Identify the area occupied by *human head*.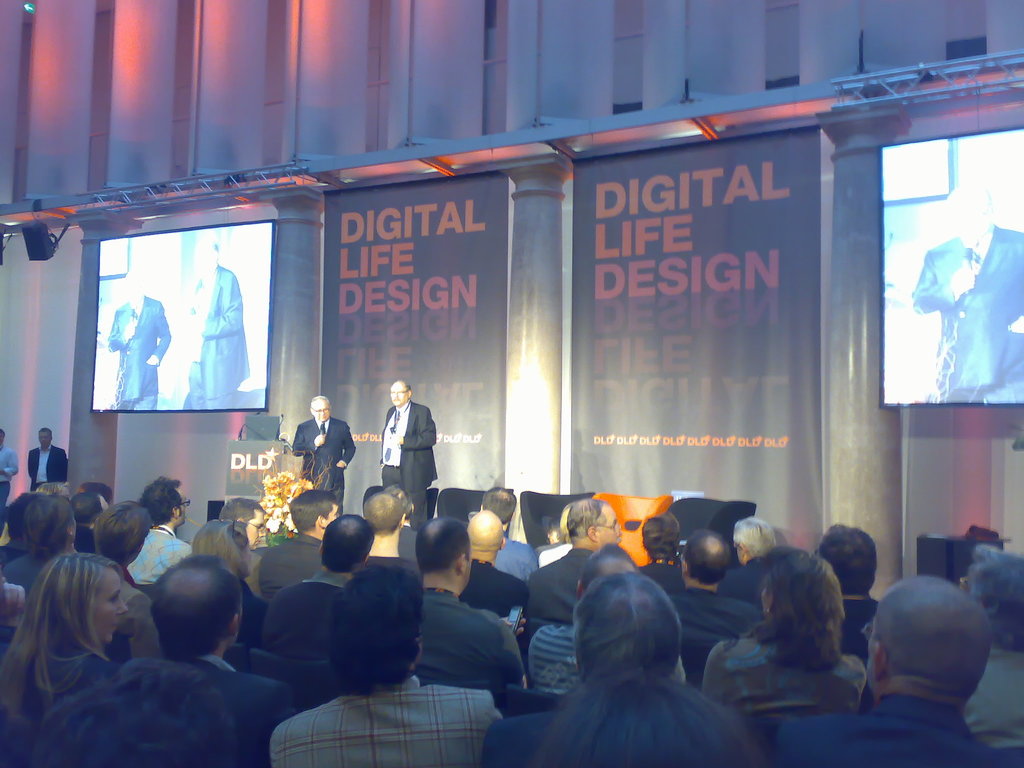
Area: x1=564 y1=498 x2=623 y2=543.
